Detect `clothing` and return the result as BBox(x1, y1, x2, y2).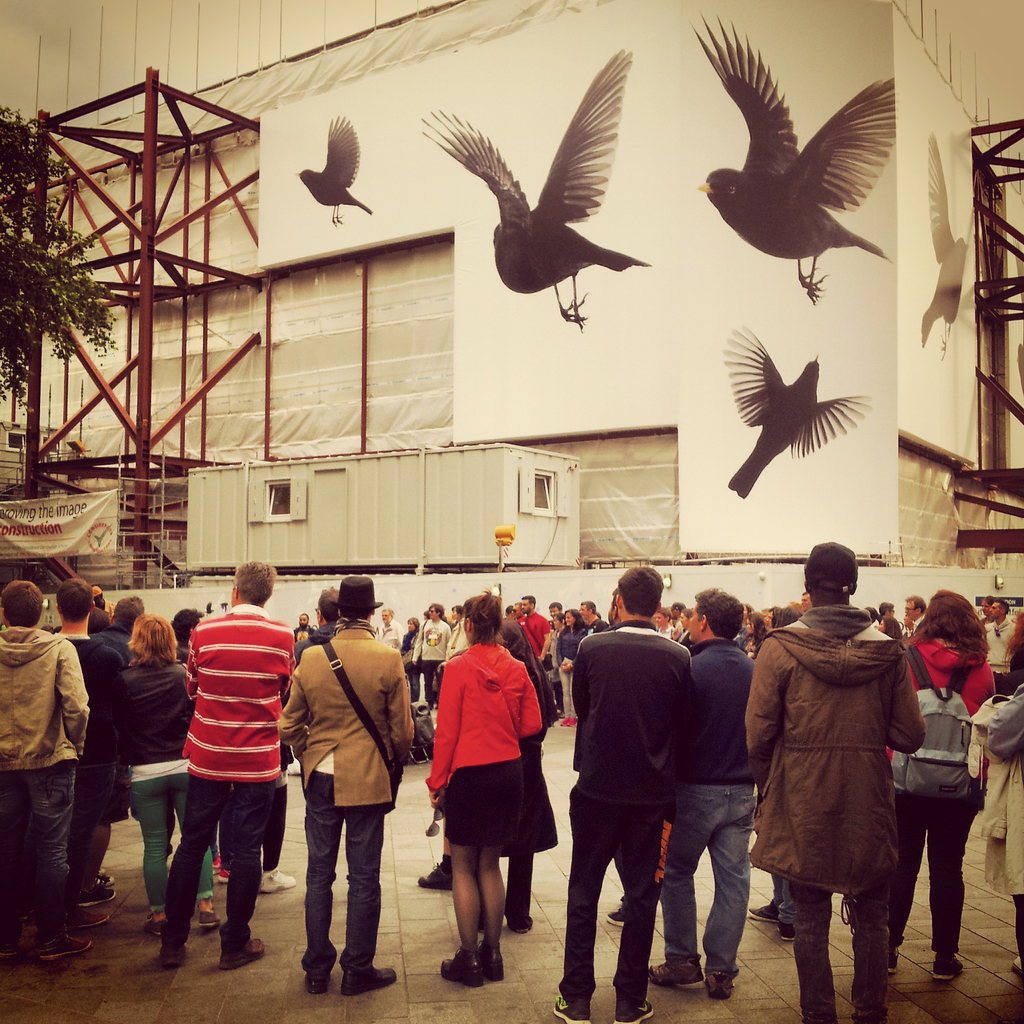
BBox(988, 689, 1023, 960).
